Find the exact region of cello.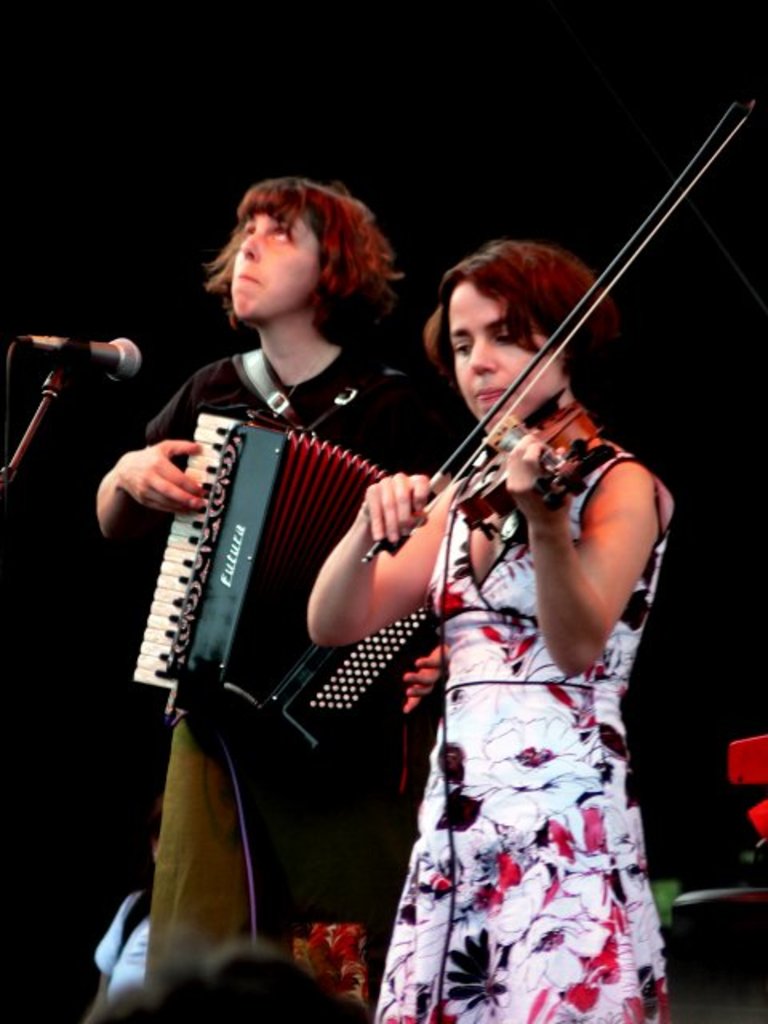
Exact region: detection(355, 94, 758, 570).
